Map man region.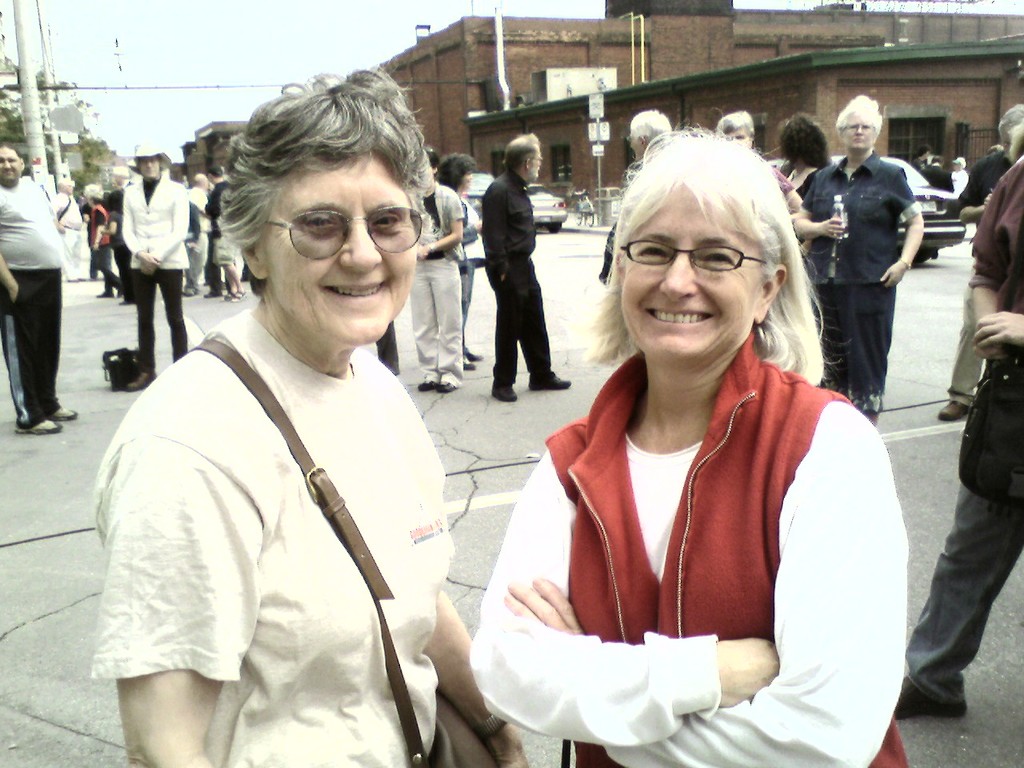
Mapped to locate(122, 146, 191, 389).
